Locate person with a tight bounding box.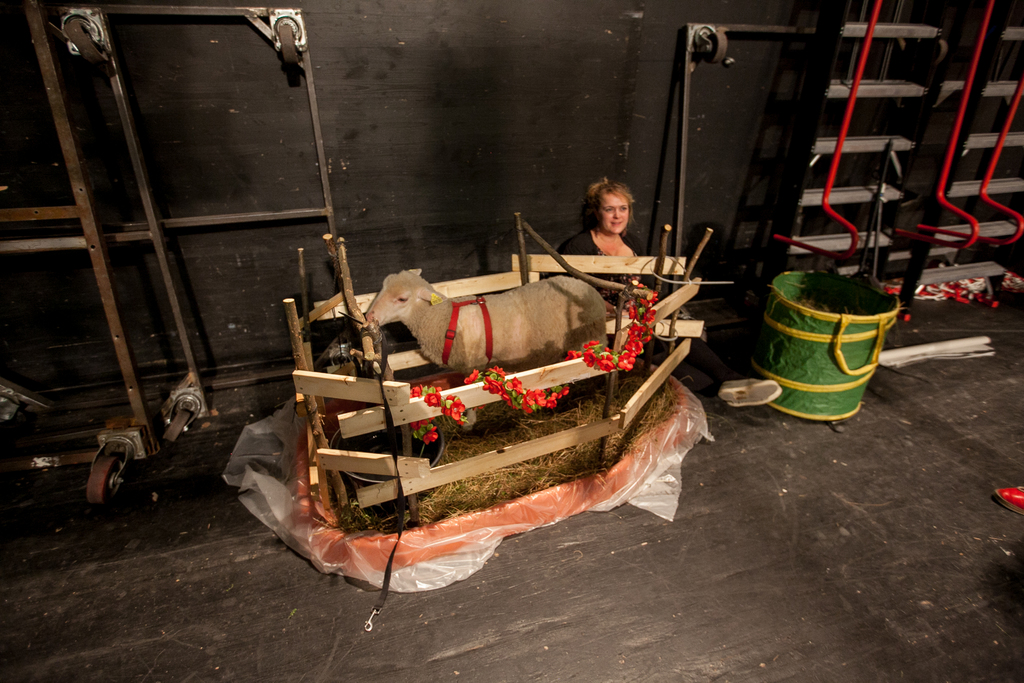
l=556, t=181, r=650, b=287.
